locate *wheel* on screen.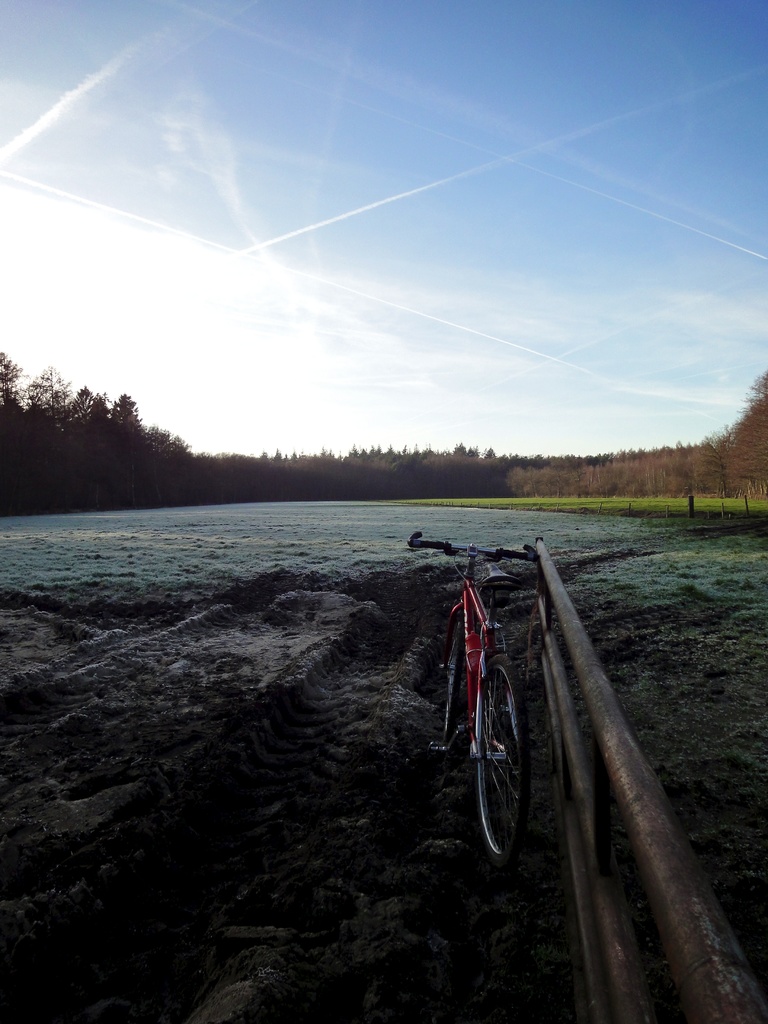
On screen at (left=463, top=653, right=534, bottom=844).
